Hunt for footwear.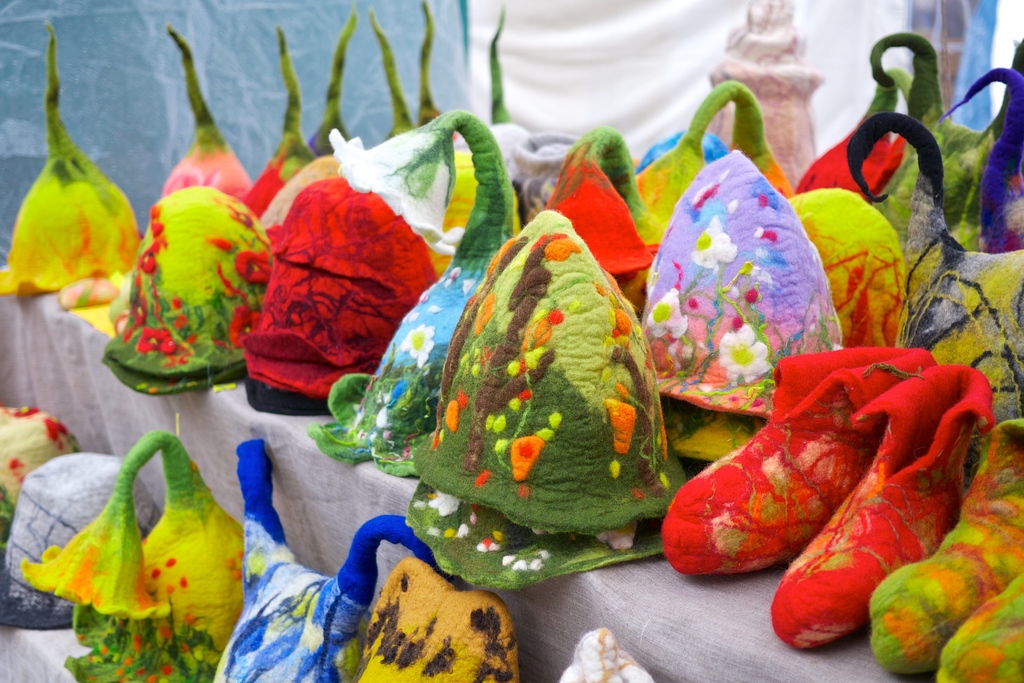
Hunted down at x1=936, y1=572, x2=1023, y2=682.
